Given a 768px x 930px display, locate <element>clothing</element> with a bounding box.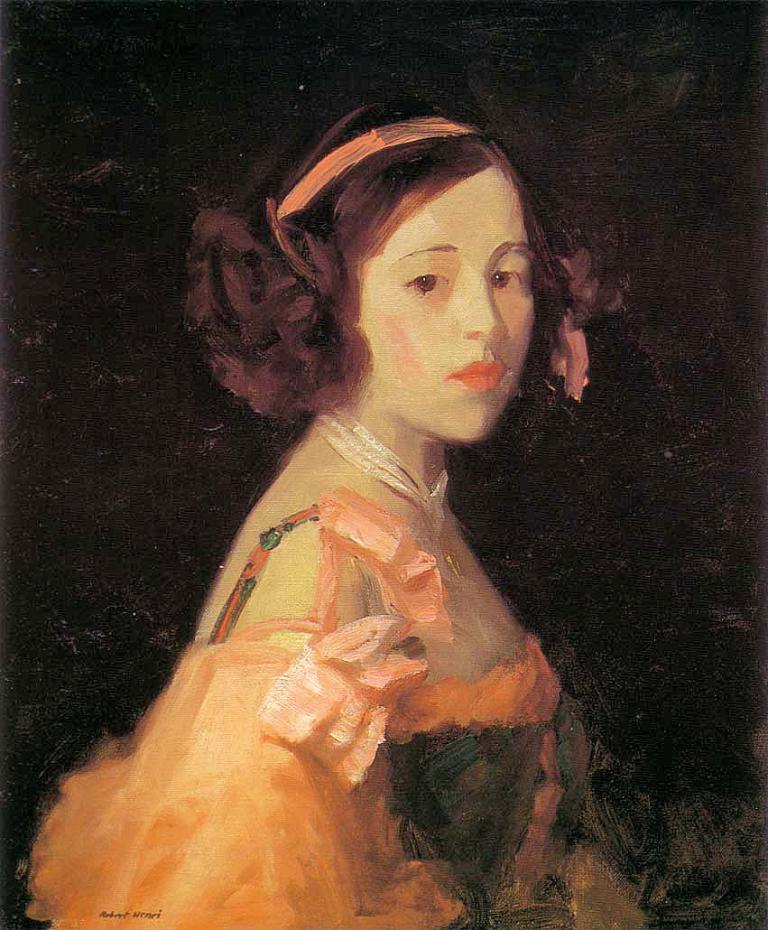
Located: 28,486,643,929.
